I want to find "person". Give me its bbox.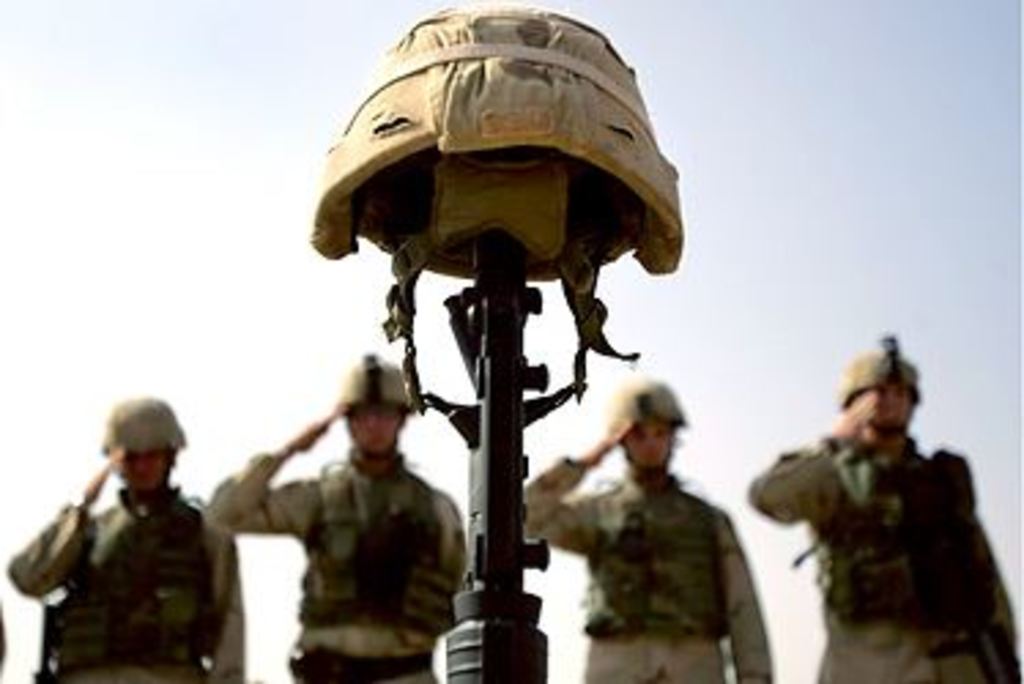
[left=750, top=334, right=1021, bottom=681].
